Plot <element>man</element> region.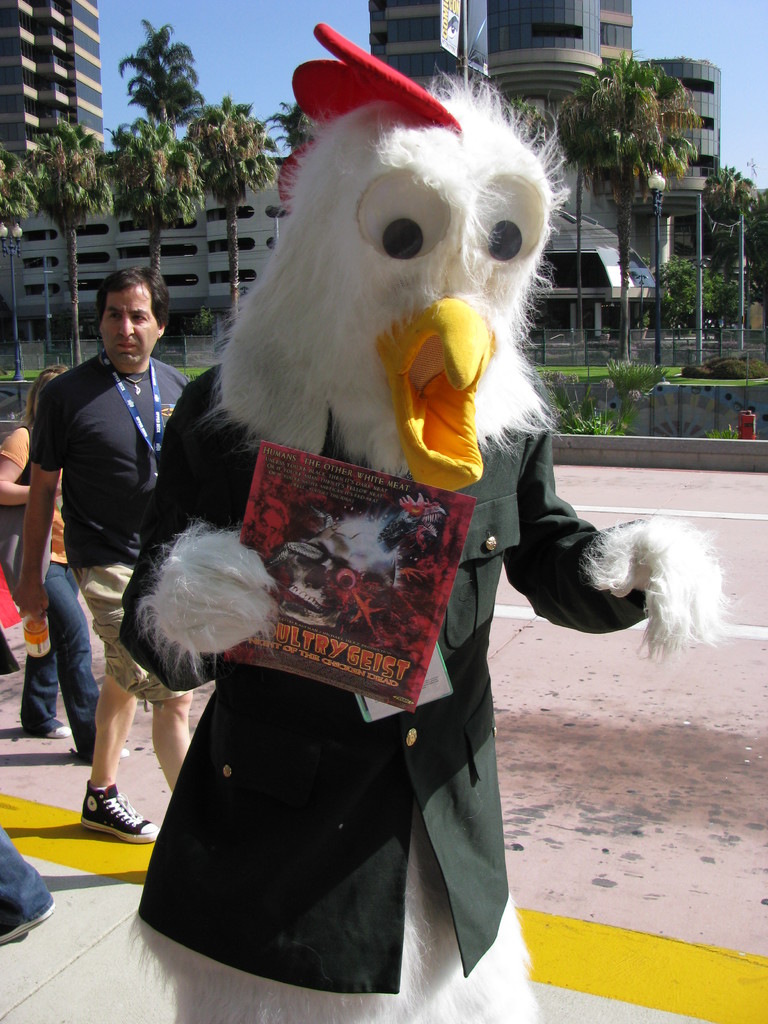
Plotted at [15, 236, 199, 822].
